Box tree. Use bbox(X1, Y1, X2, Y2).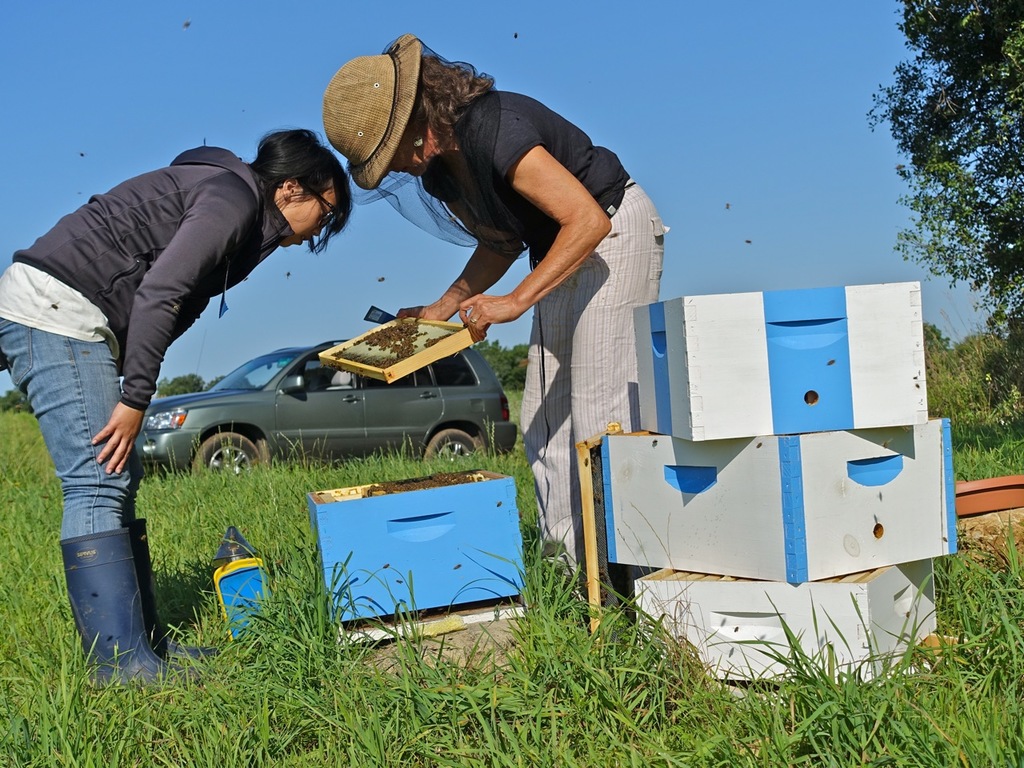
bbox(150, 365, 248, 398).
